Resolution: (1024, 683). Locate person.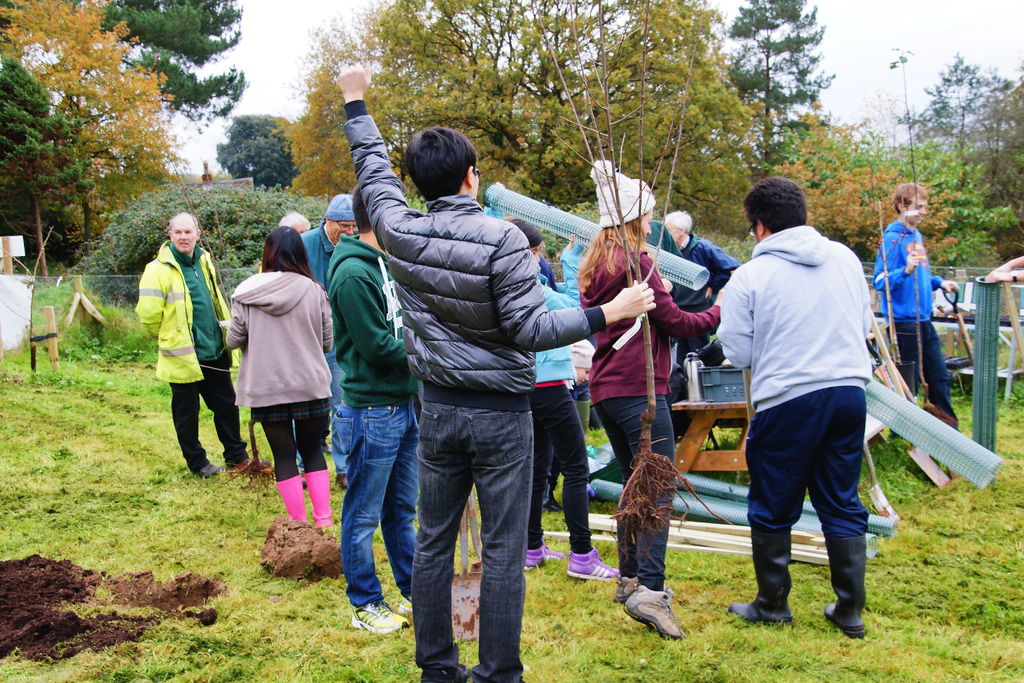
bbox(141, 192, 223, 502).
